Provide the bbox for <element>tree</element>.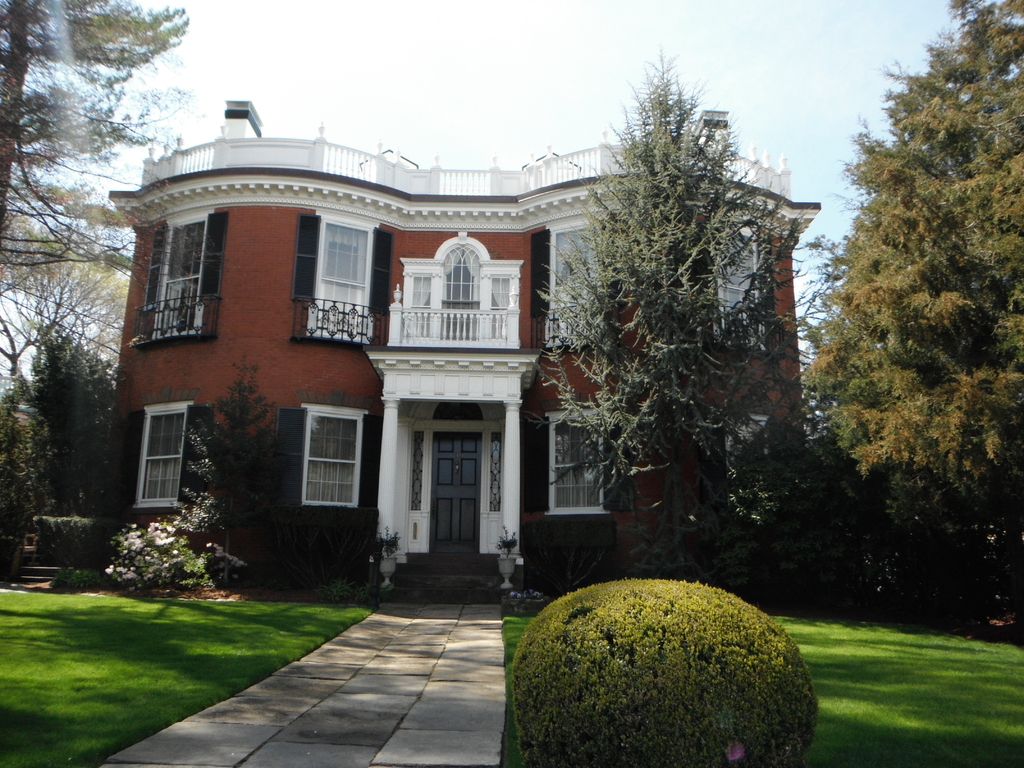
left=91, top=349, right=287, bottom=604.
